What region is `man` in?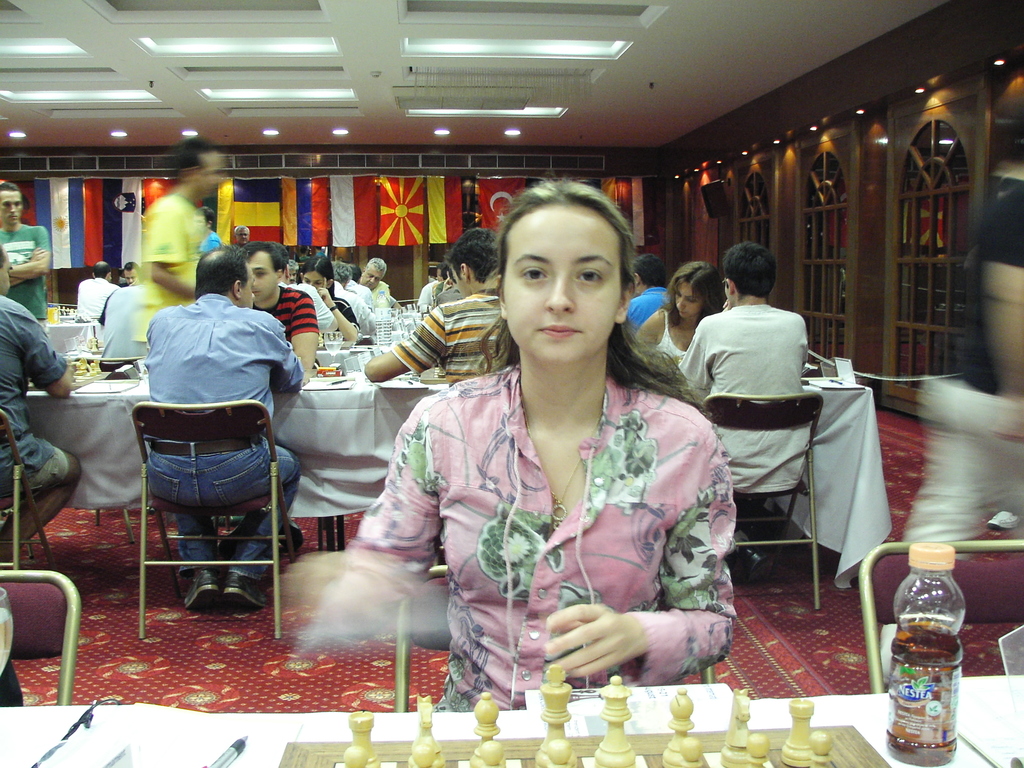
906, 114, 1023, 552.
